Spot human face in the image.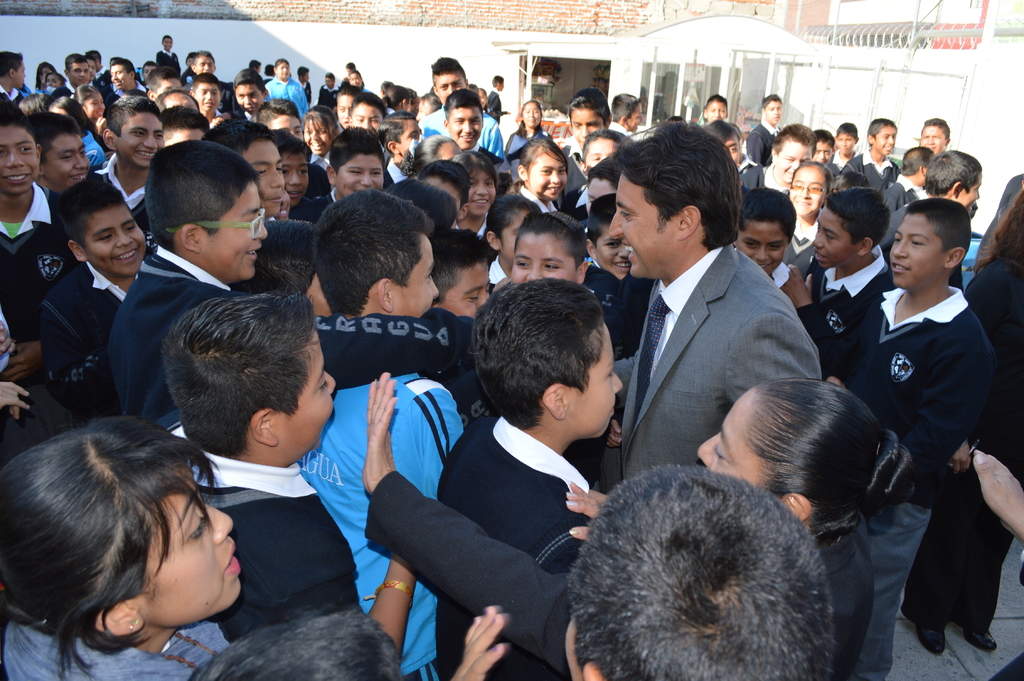
human face found at region(570, 321, 626, 439).
